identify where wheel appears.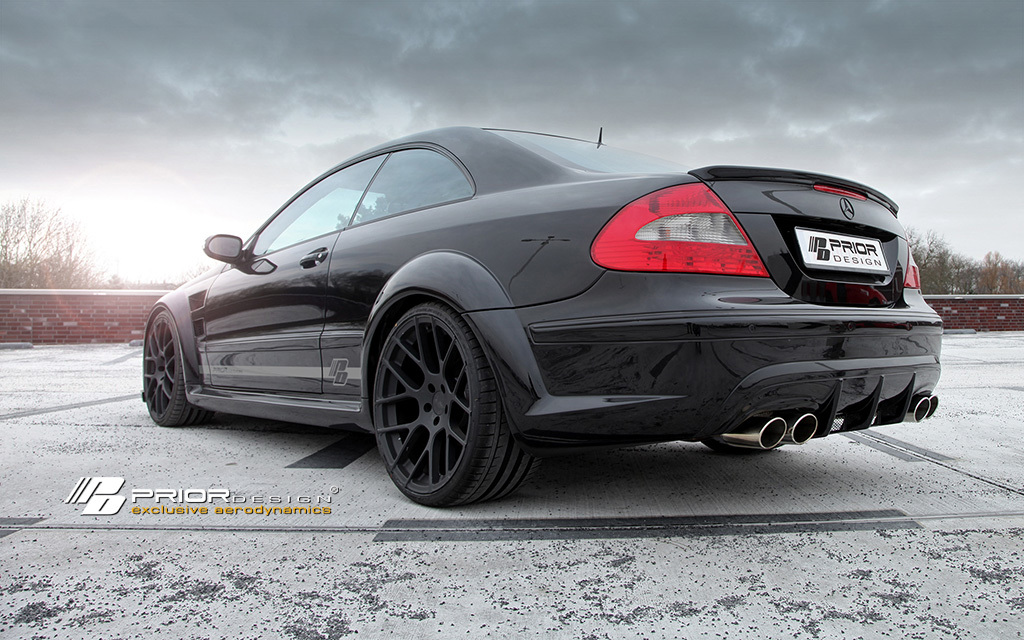
Appears at 365/290/502/511.
